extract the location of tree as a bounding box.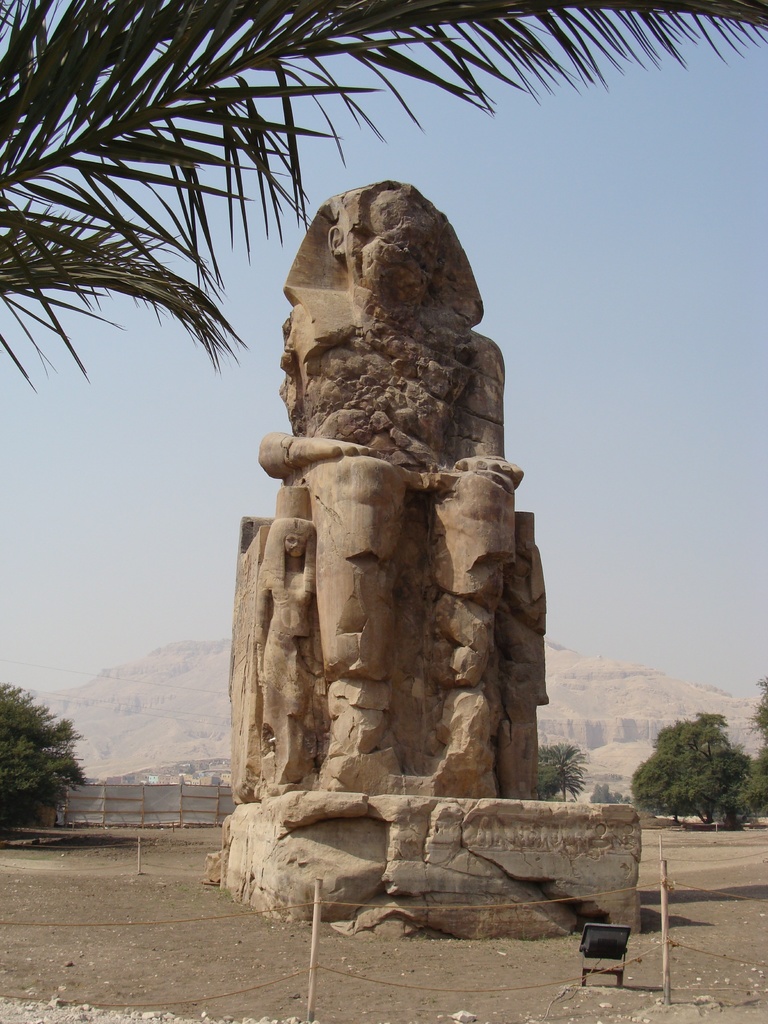
(726,751,767,824).
